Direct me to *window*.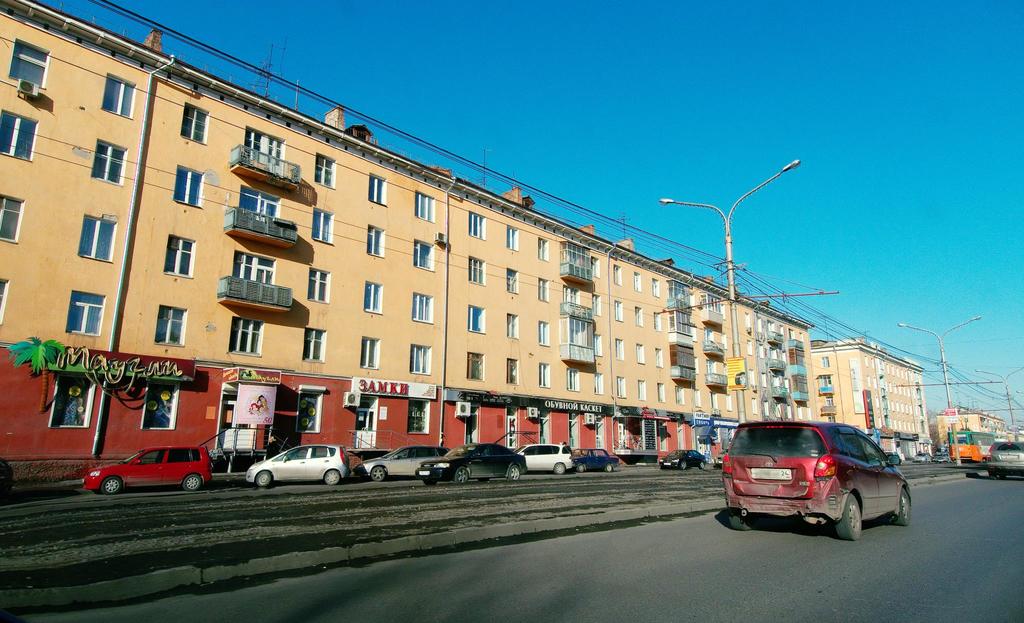
Direction: 361 334 378 365.
